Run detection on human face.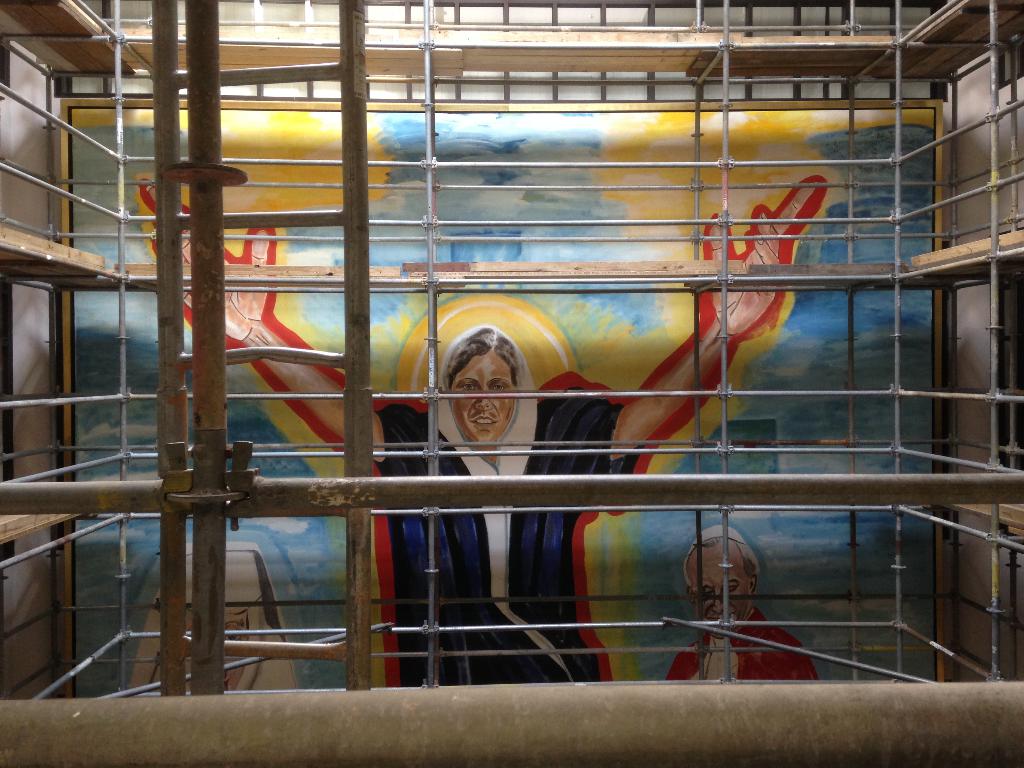
Result: <region>684, 541, 752, 632</region>.
